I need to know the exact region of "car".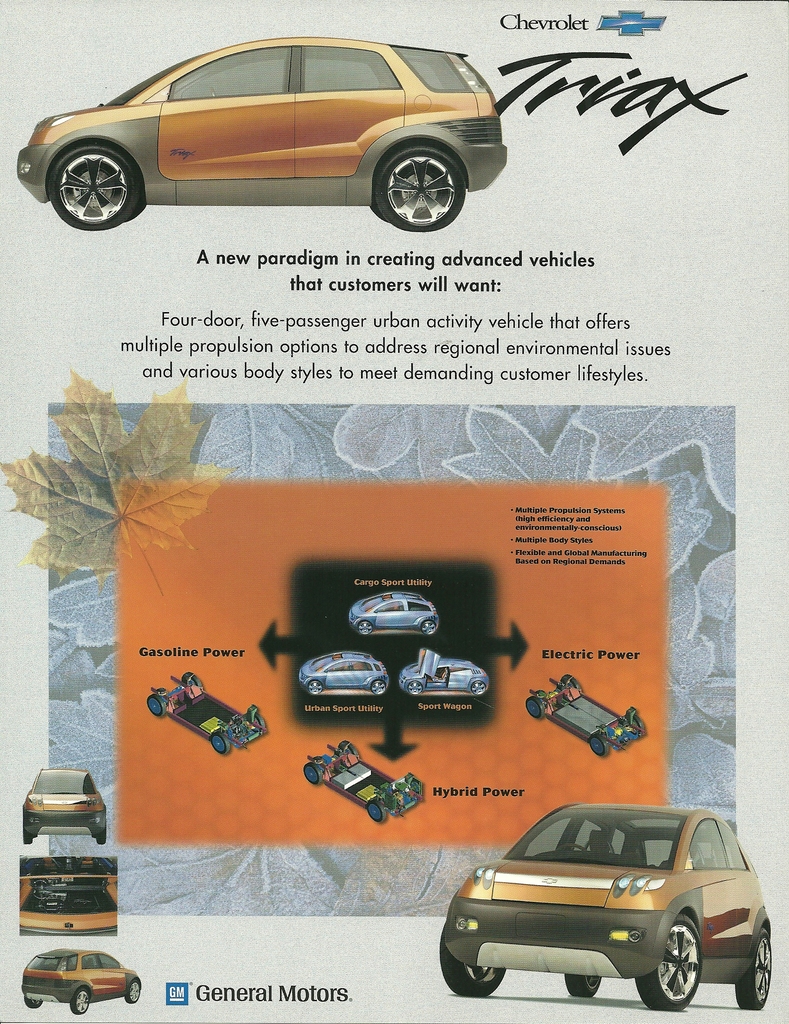
Region: (348, 594, 439, 638).
